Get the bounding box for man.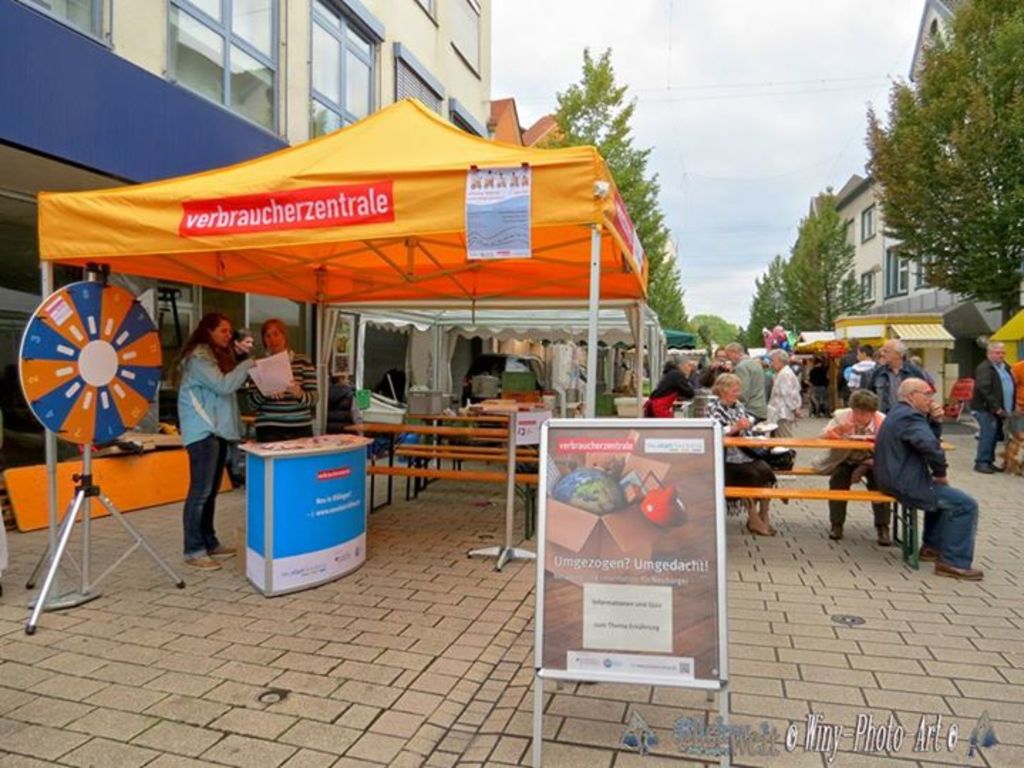
l=720, t=341, r=767, b=421.
